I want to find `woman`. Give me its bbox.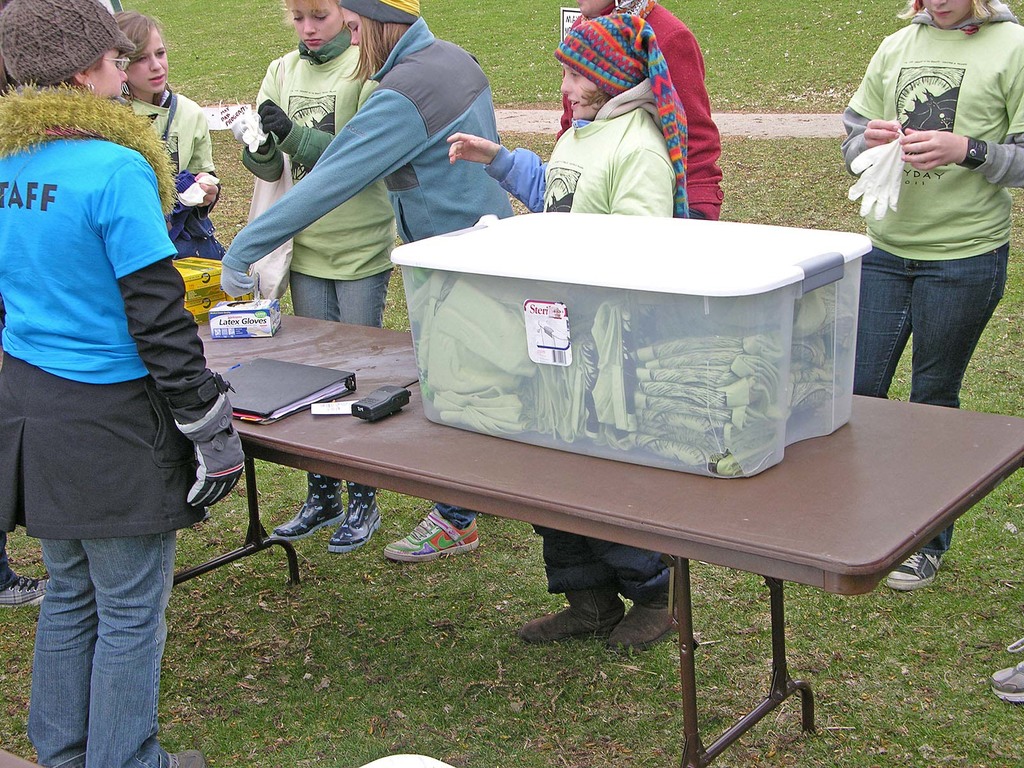
(left=212, top=0, right=511, bottom=569).
